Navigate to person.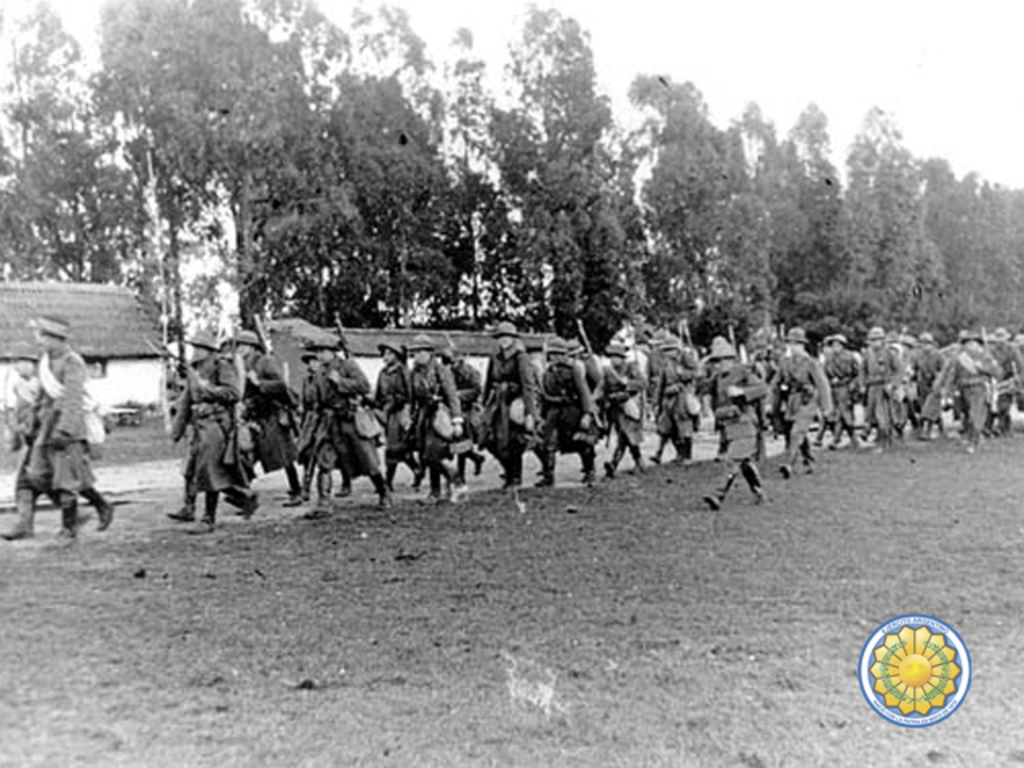
Navigation target: [x1=176, y1=333, x2=242, y2=534].
